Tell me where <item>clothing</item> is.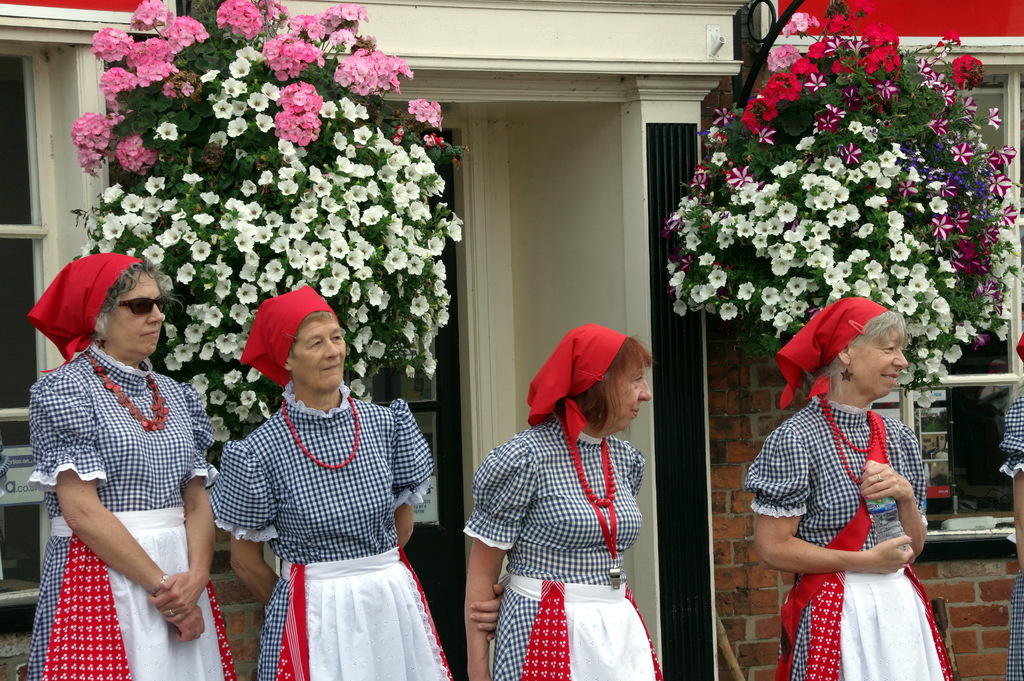
<item>clothing</item> is at bbox(205, 375, 448, 680).
